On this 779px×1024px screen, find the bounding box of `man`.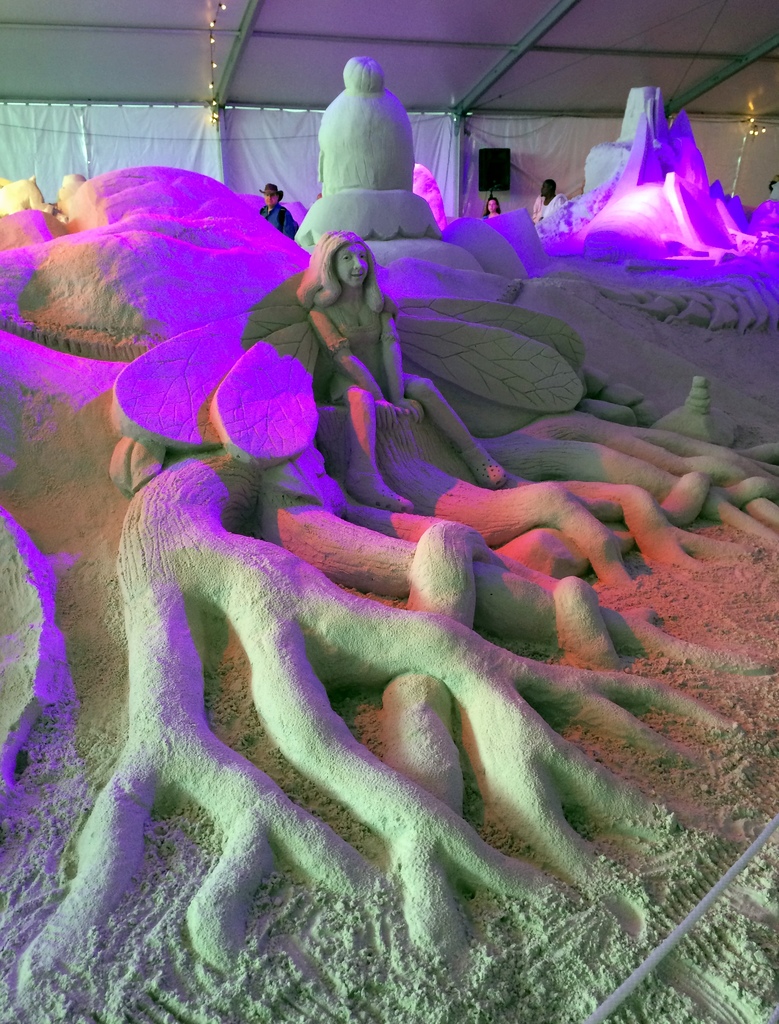
Bounding box: 253:178:296:241.
